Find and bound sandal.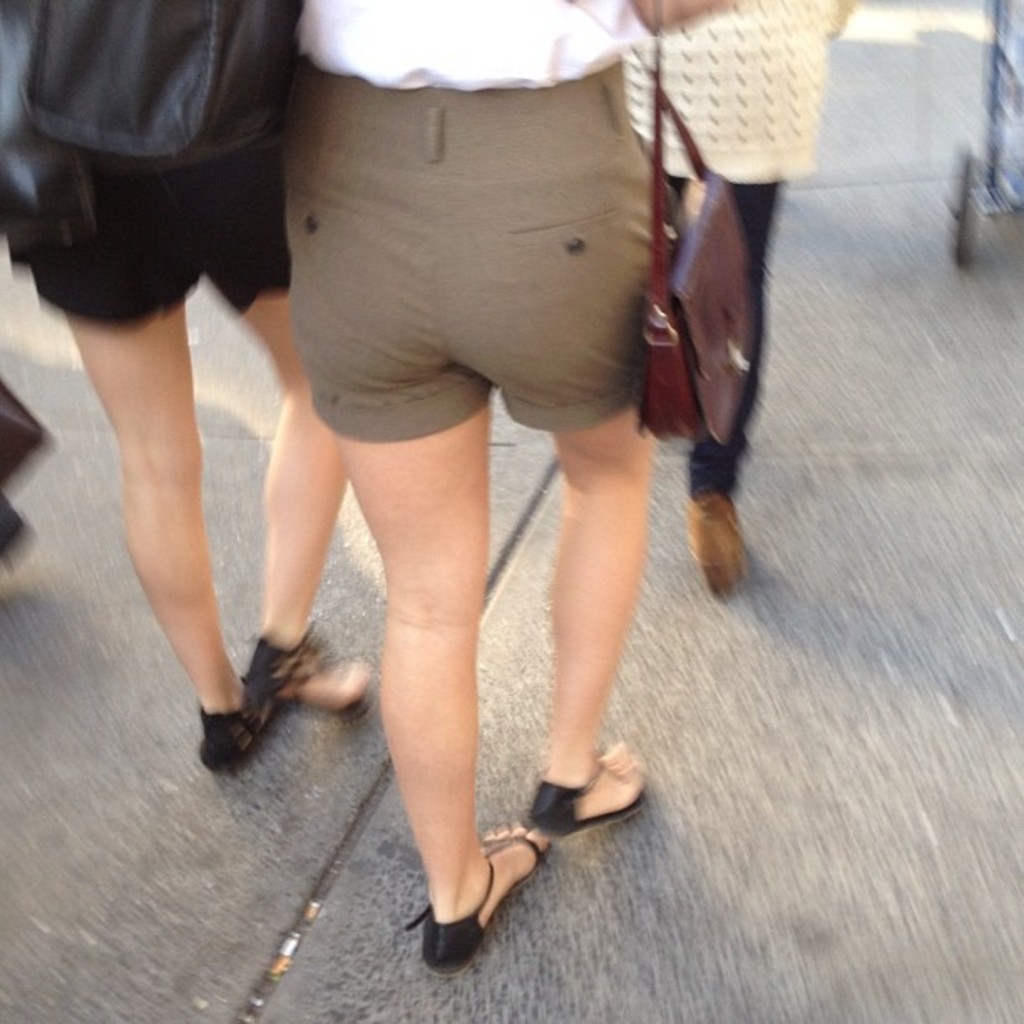
Bound: (507, 736, 659, 850).
